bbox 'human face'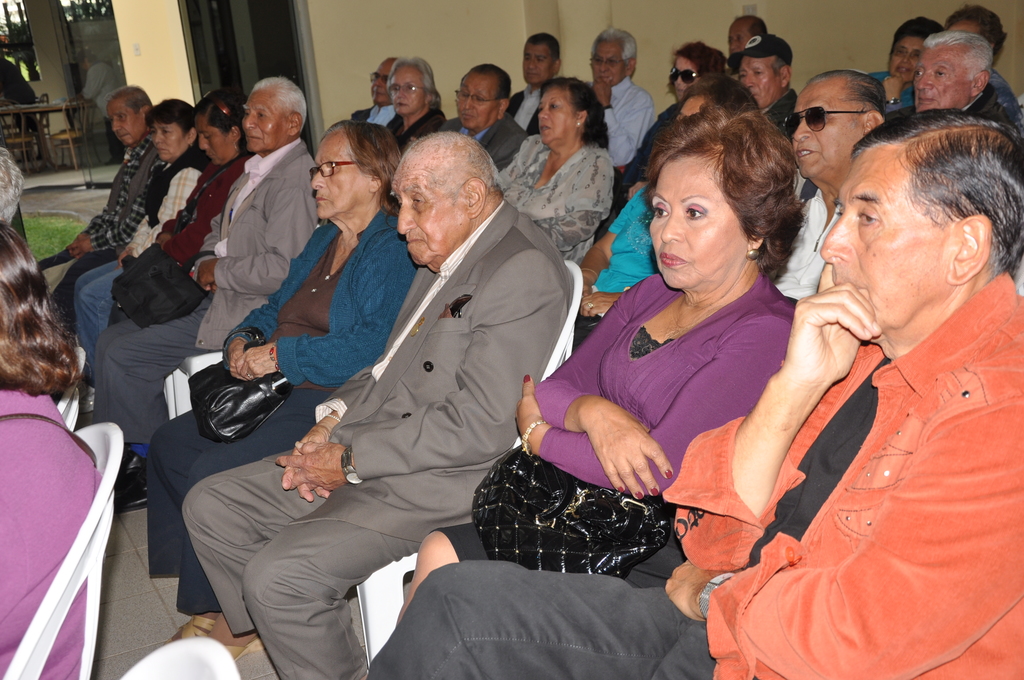
<box>395,169,471,273</box>
